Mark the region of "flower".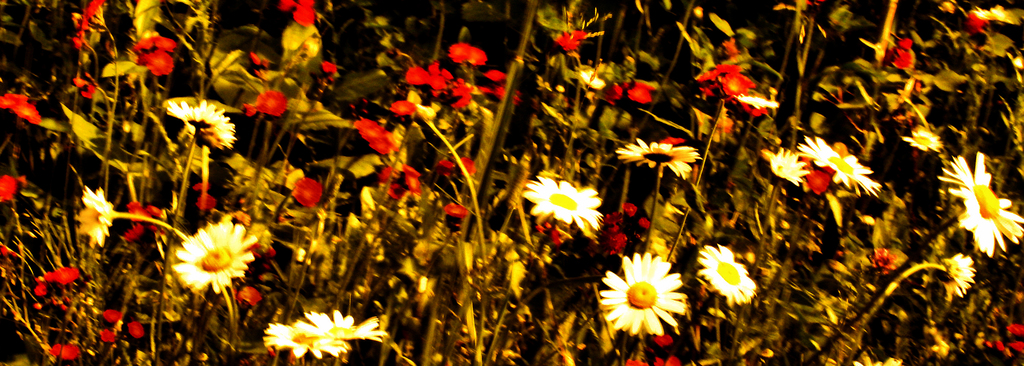
Region: 317:59:337:76.
